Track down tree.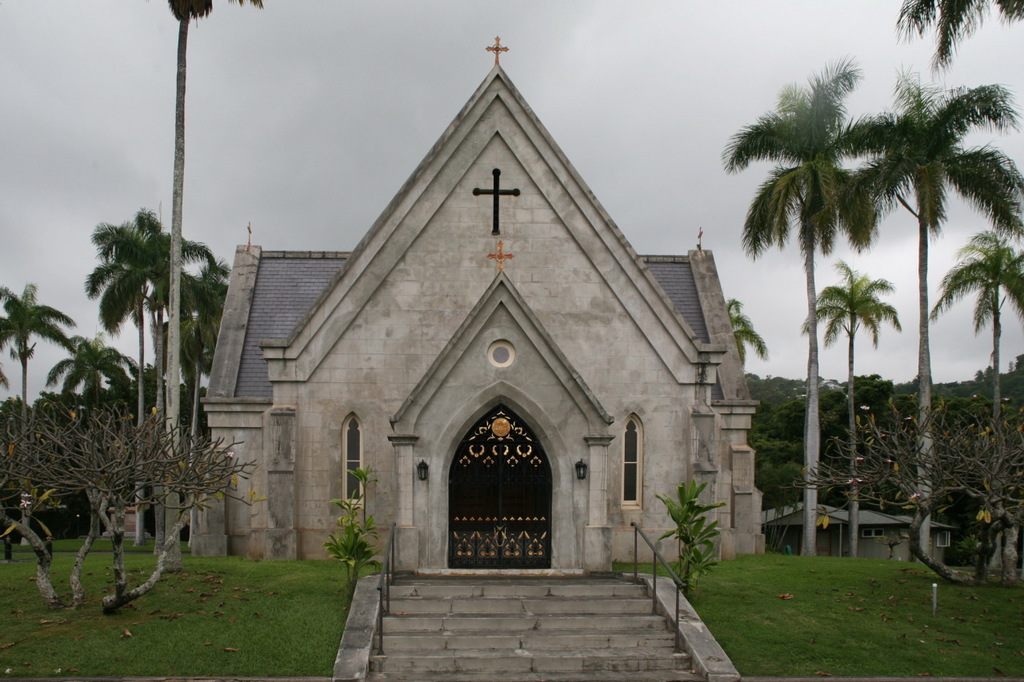
Tracked to locate(34, 330, 126, 567).
